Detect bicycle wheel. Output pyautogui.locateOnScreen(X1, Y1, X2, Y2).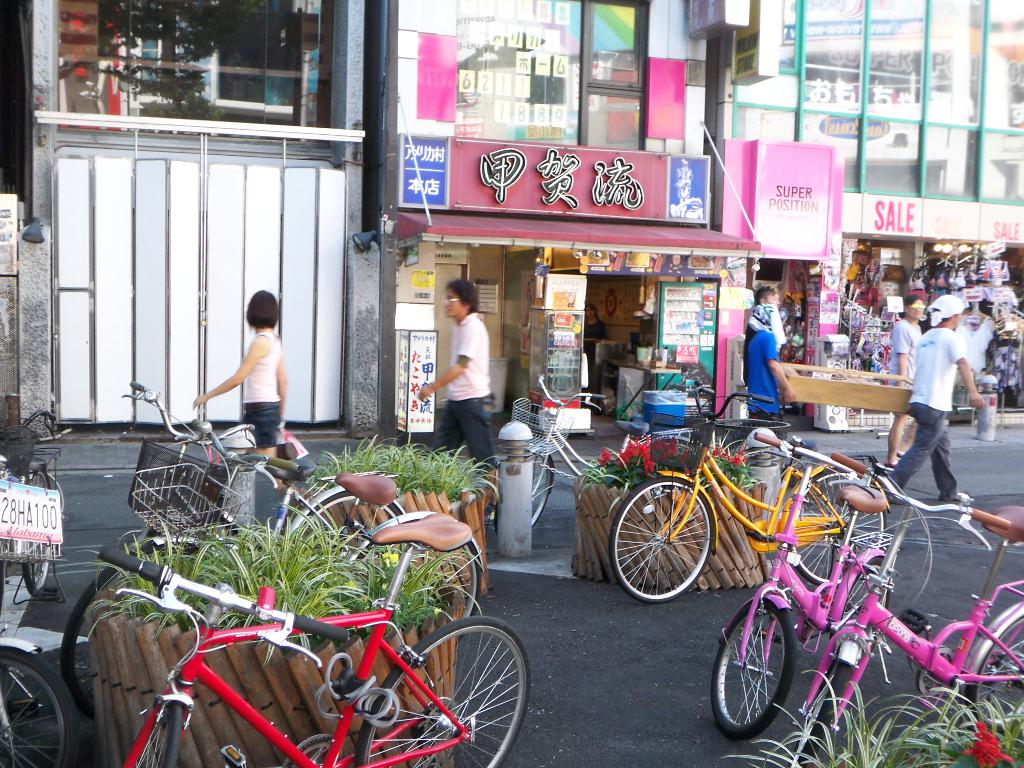
pyautogui.locateOnScreen(829, 559, 890, 634).
